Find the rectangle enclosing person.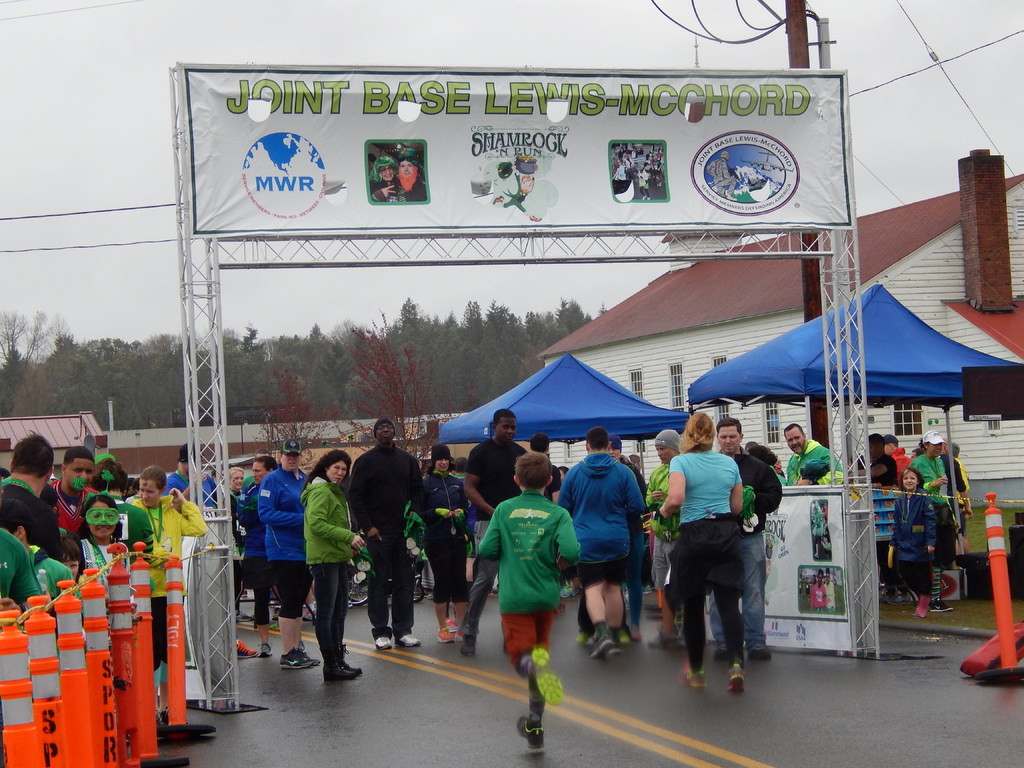
111,458,156,561.
